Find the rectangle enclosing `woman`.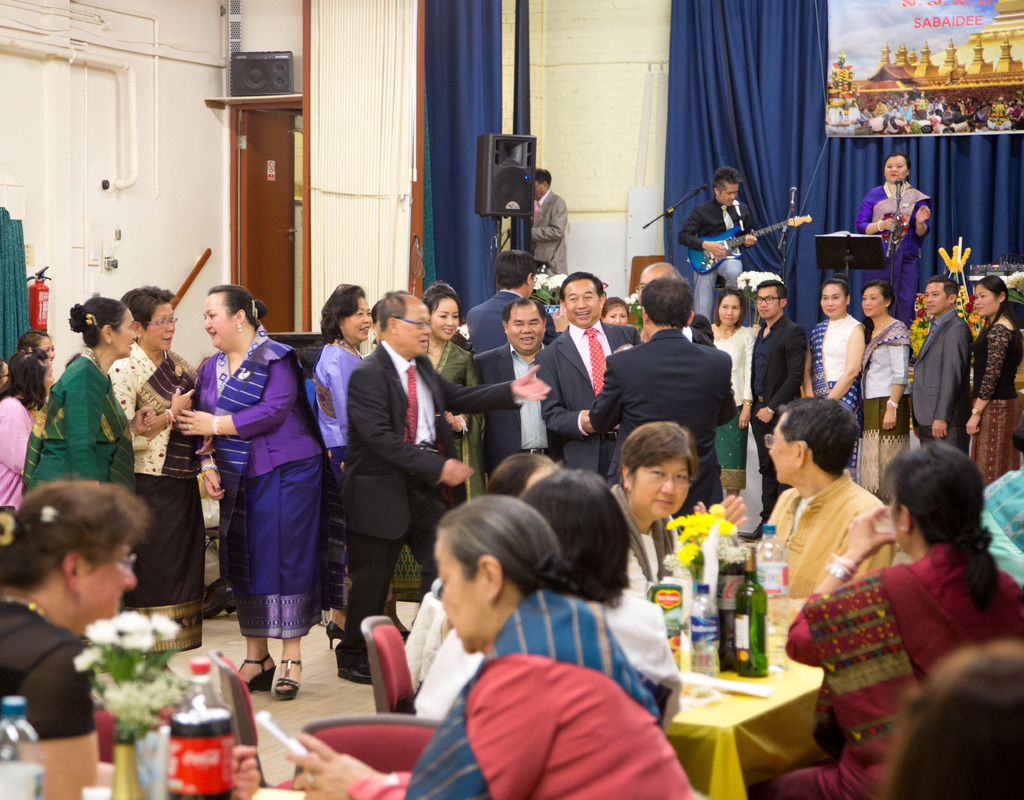
pyautogui.locateOnScreen(0, 343, 51, 523).
